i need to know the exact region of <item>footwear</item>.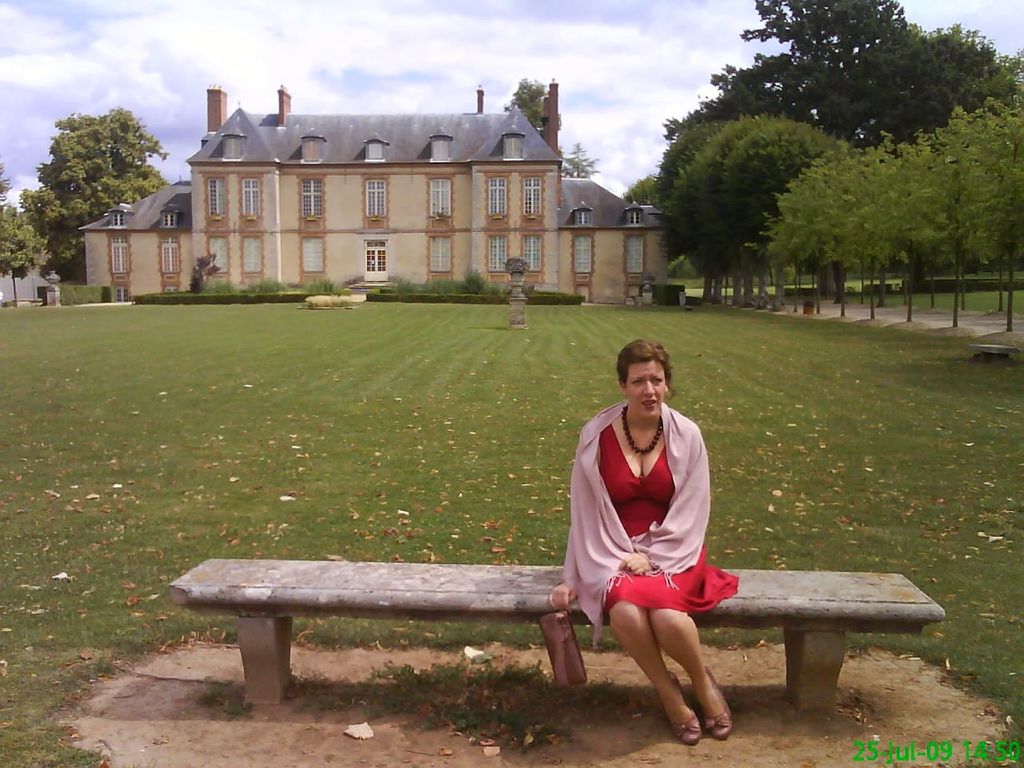
Region: 698,666,734,741.
